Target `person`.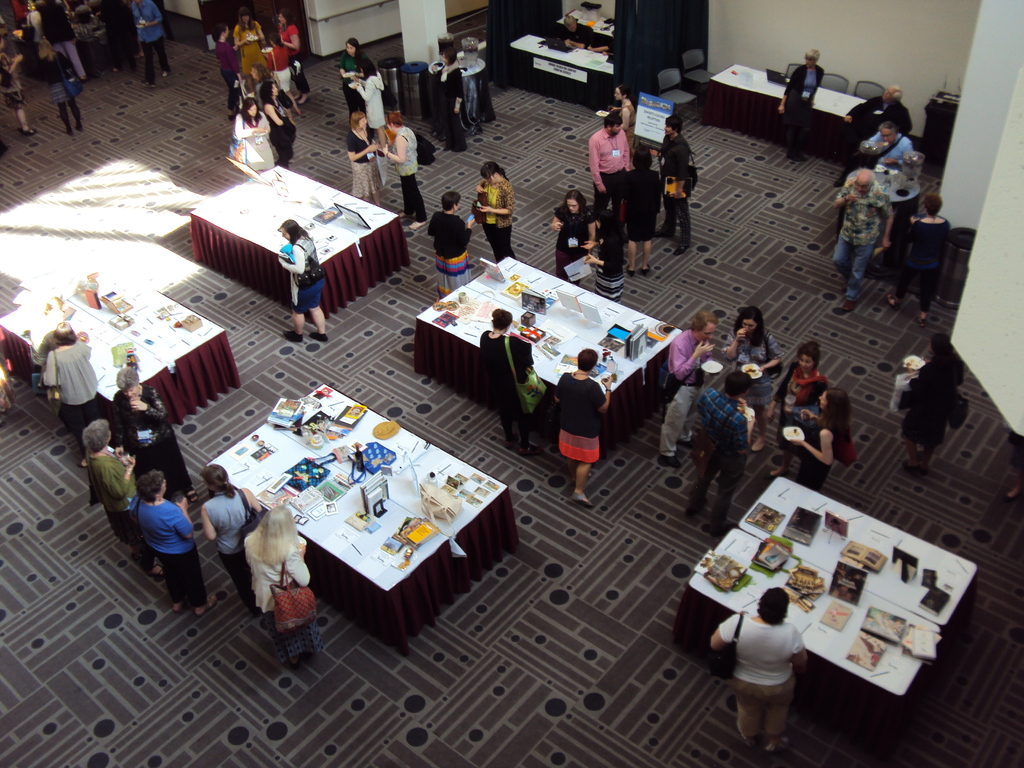
Target region: l=42, t=322, r=102, b=467.
